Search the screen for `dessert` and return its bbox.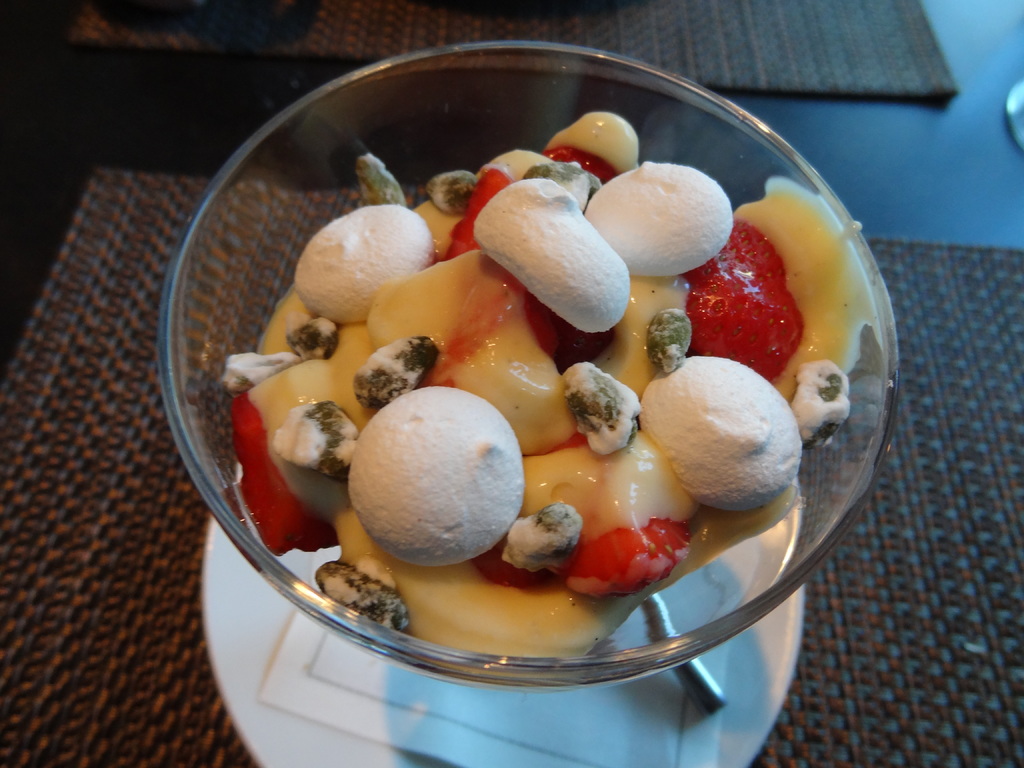
Found: <box>222,108,877,662</box>.
